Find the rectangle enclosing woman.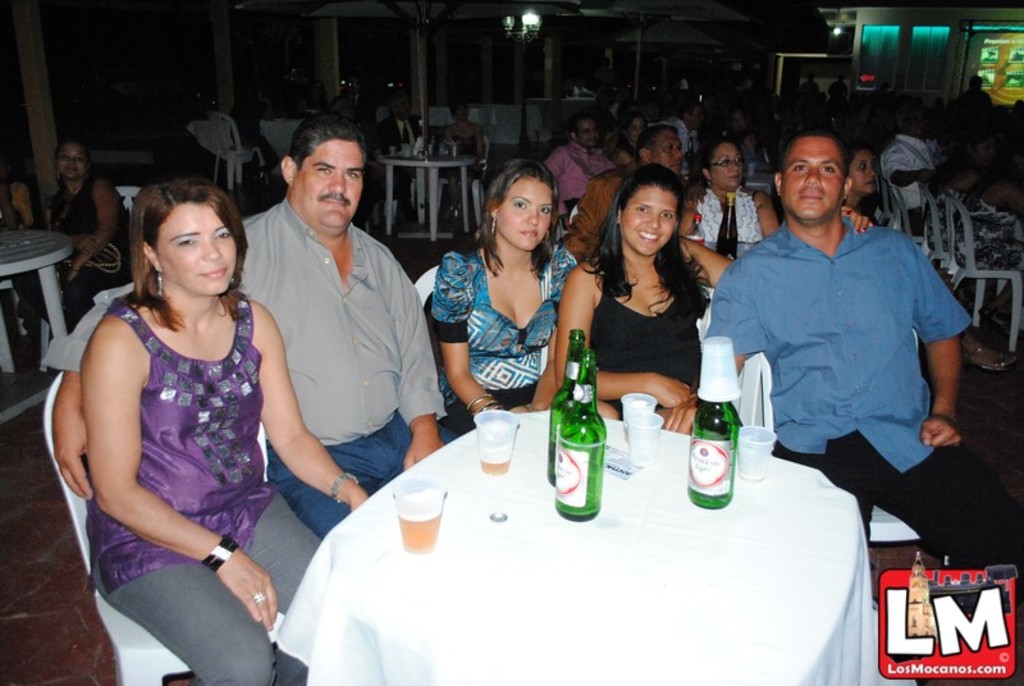
(29,137,128,334).
